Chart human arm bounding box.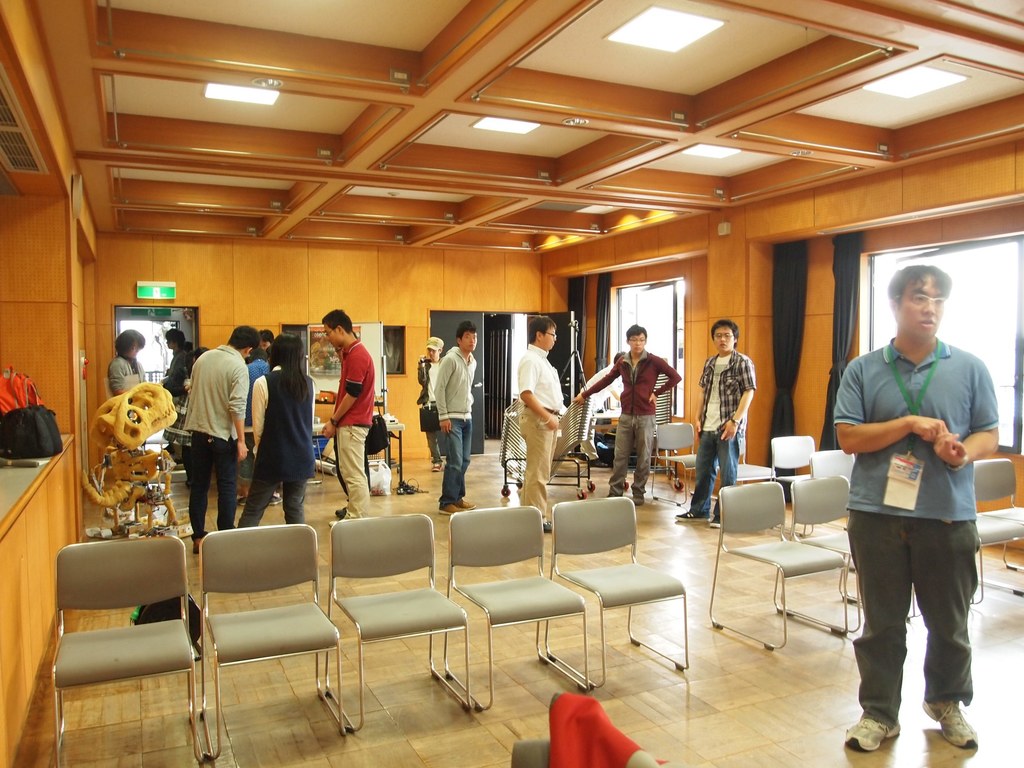
Charted: region(316, 351, 365, 441).
